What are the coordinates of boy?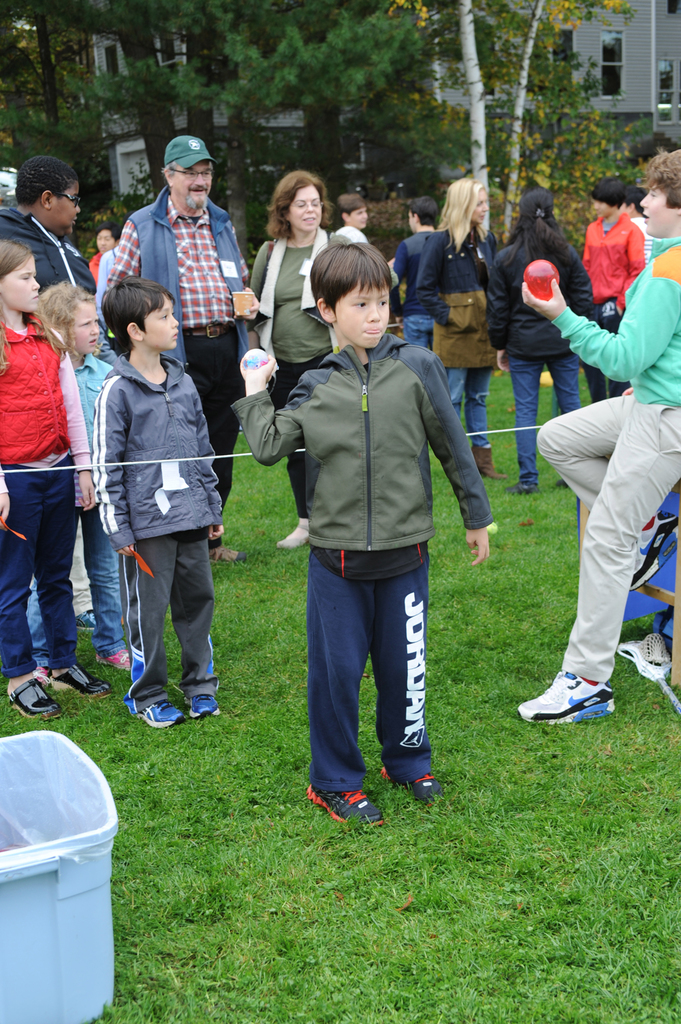
93/271/223/728.
